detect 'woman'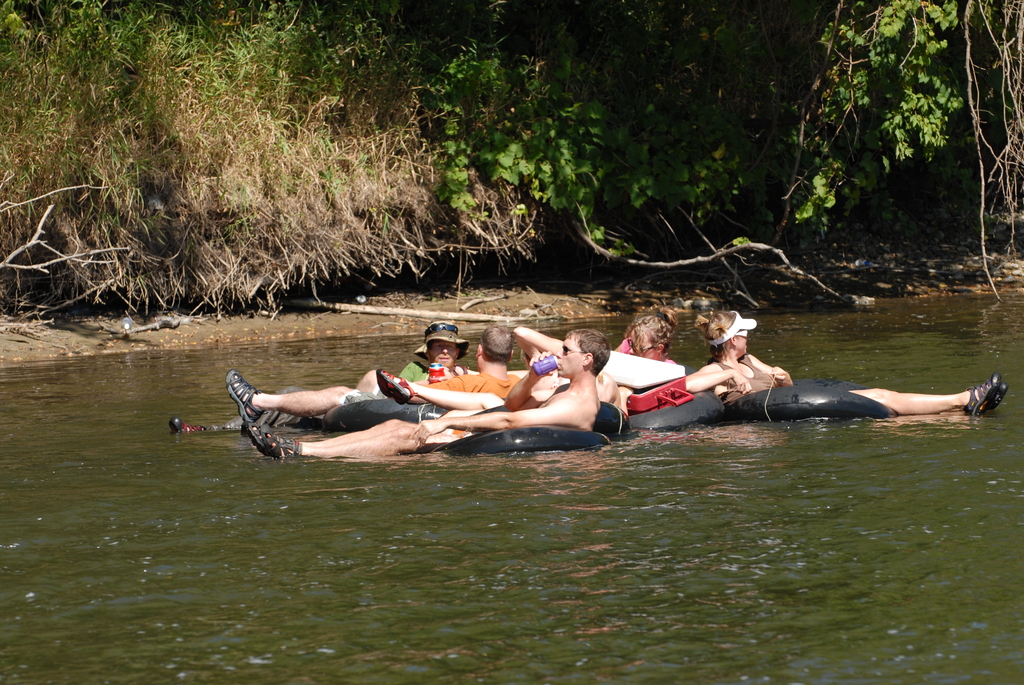
(x1=379, y1=318, x2=683, y2=425)
